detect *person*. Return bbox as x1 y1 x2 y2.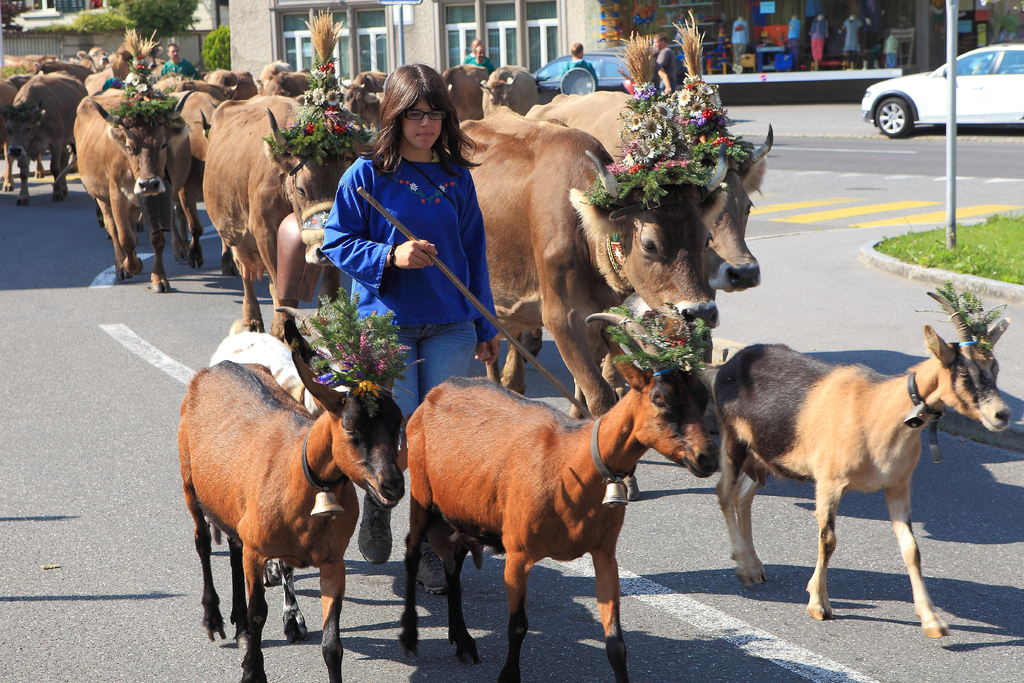
159 39 203 81.
